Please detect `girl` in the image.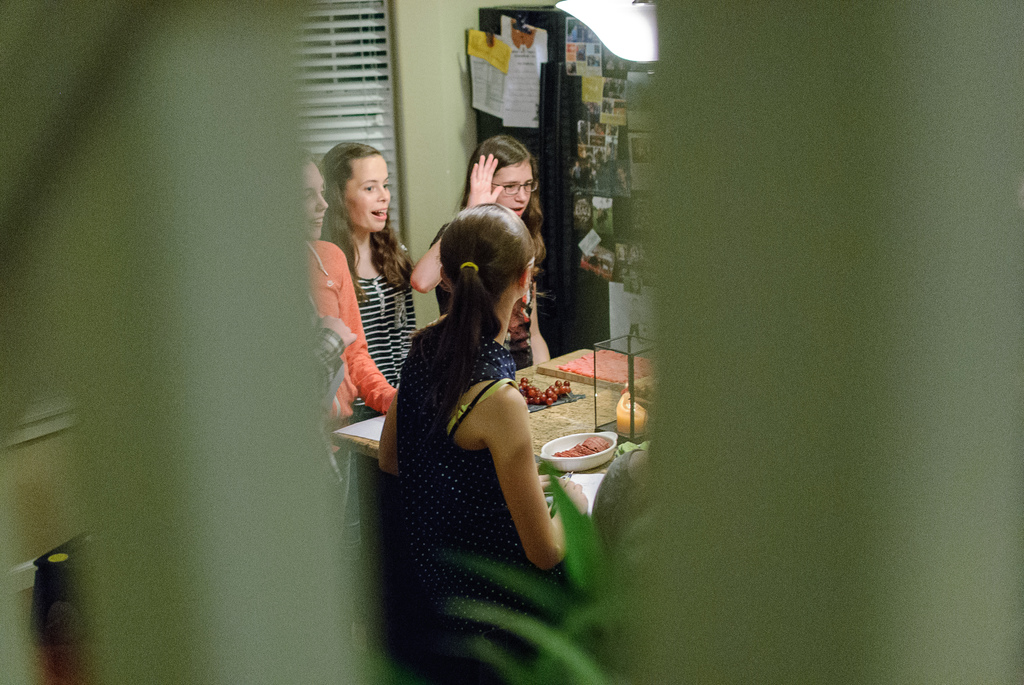
[x1=410, y1=135, x2=551, y2=370].
